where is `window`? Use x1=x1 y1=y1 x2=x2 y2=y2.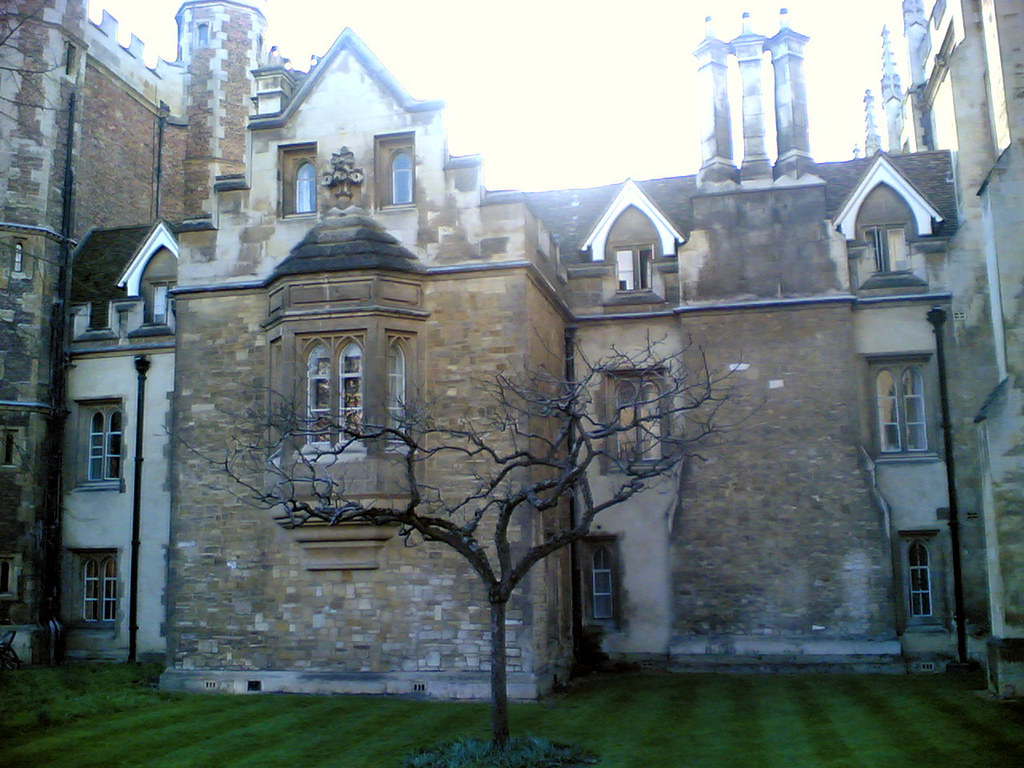
x1=586 y1=545 x2=615 y2=629.
